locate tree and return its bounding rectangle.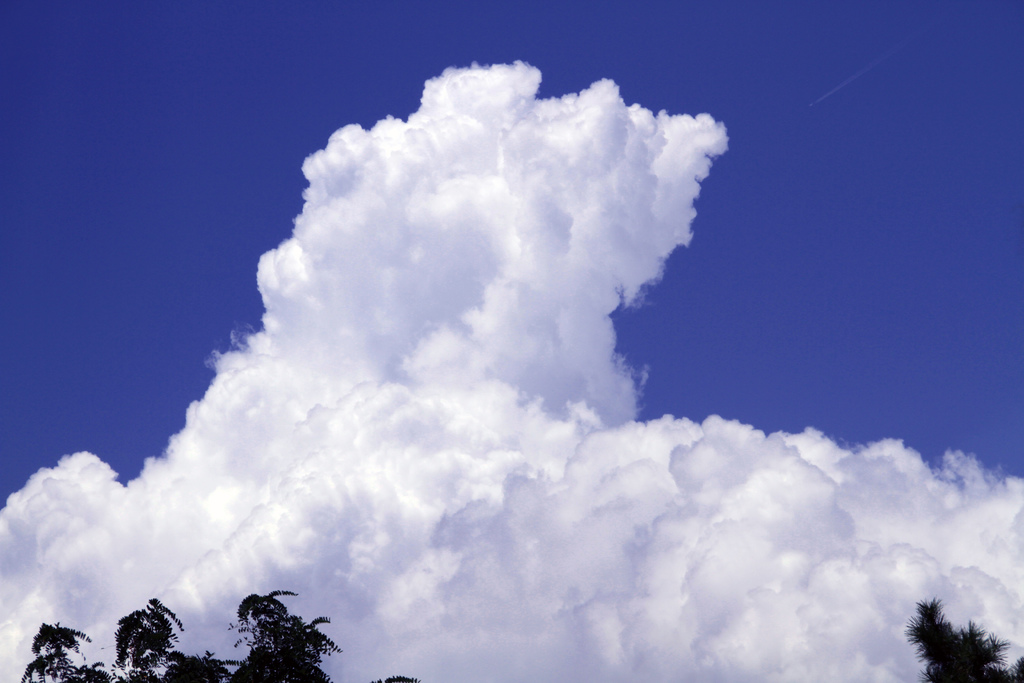
902/593/1023/682.
